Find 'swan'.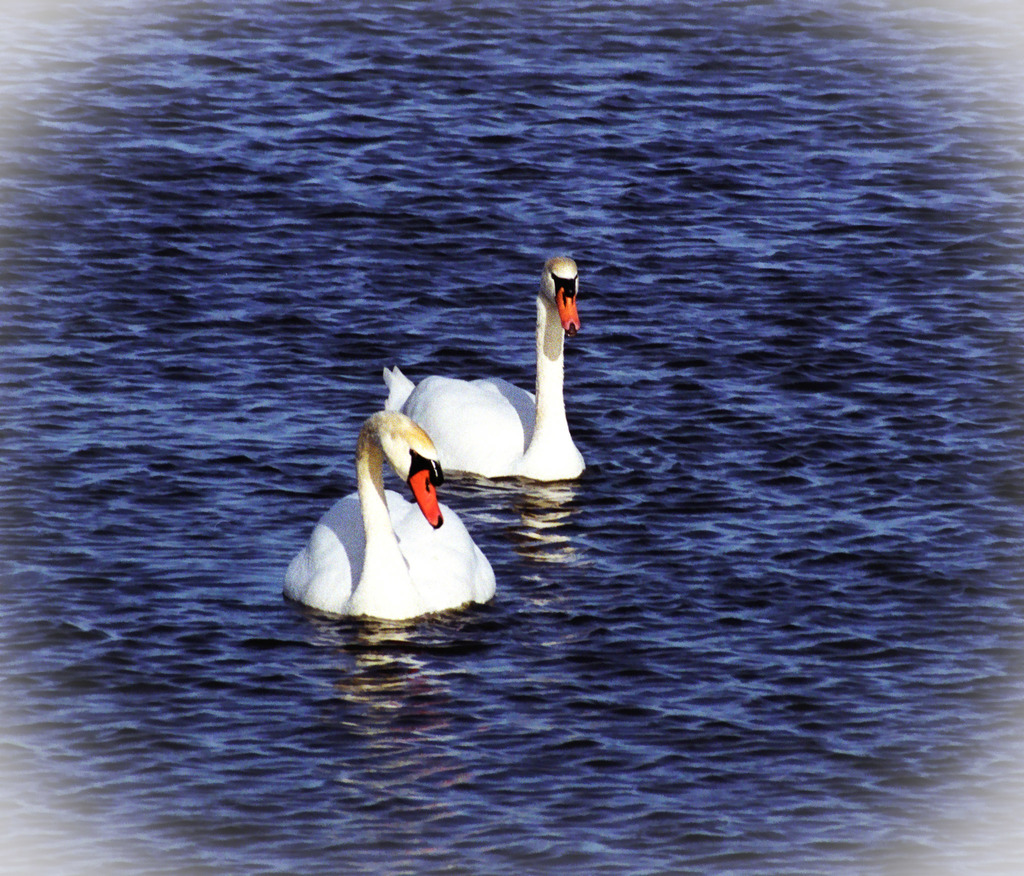
370/265/582/483.
